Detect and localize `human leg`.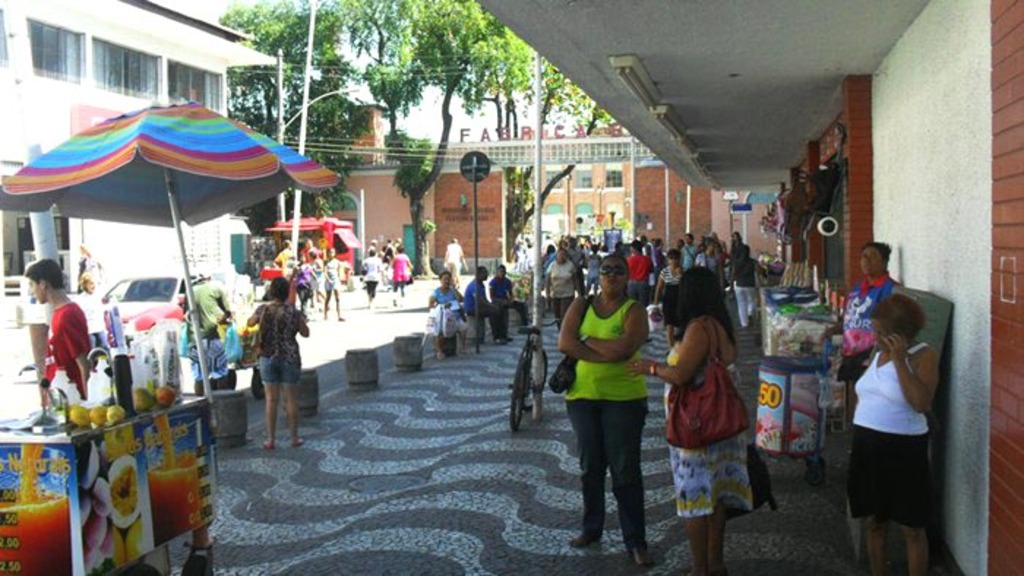
Localized at [x1=683, y1=512, x2=711, y2=573].
